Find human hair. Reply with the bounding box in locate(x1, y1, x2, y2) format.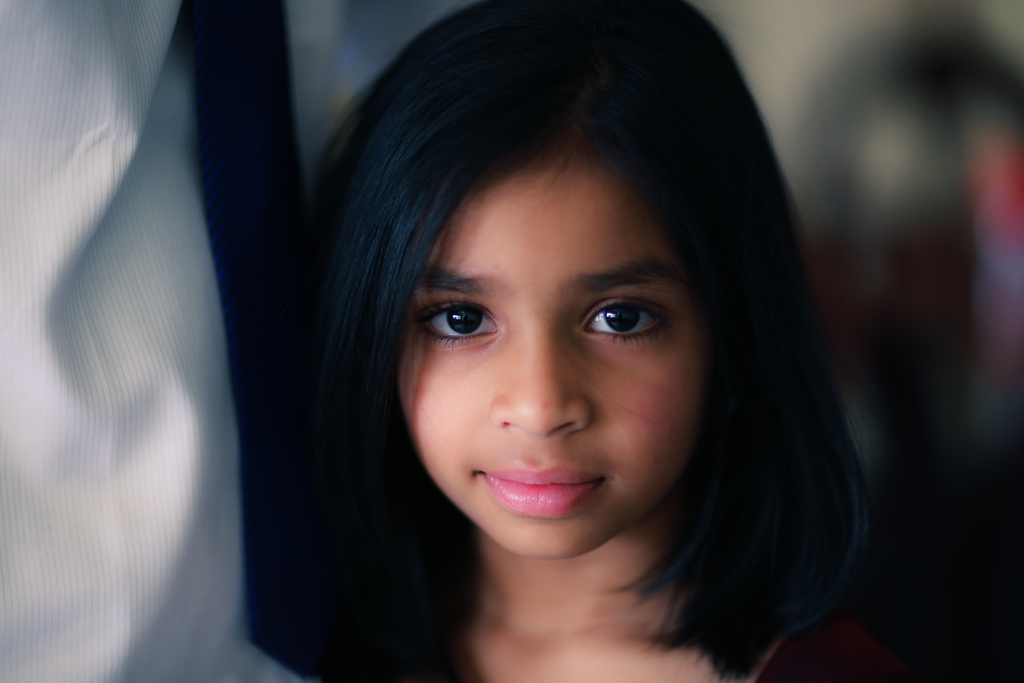
locate(246, 0, 900, 682).
